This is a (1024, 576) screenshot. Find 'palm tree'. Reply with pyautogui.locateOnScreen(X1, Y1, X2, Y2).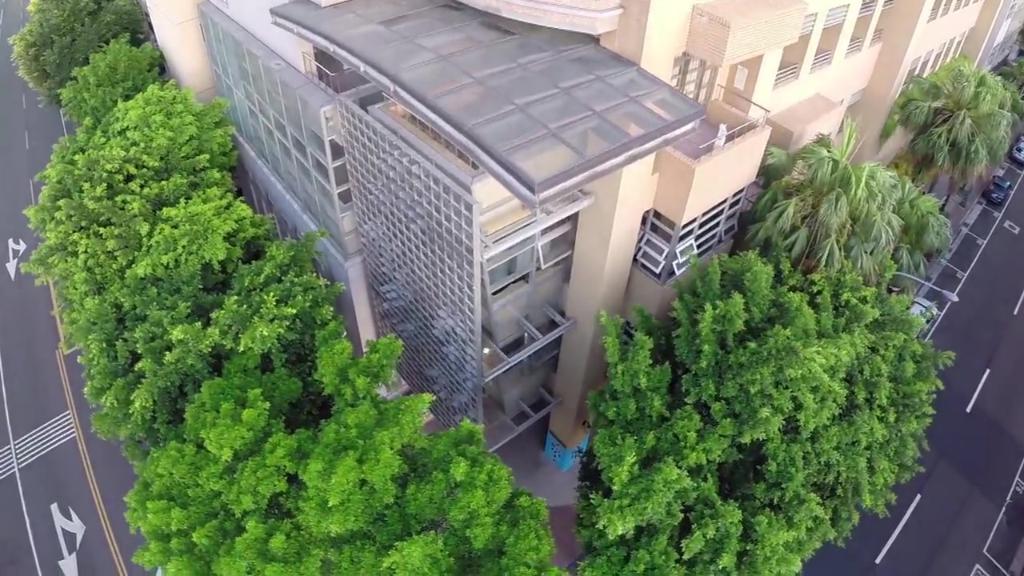
pyautogui.locateOnScreen(900, 56, 1011, 199).
